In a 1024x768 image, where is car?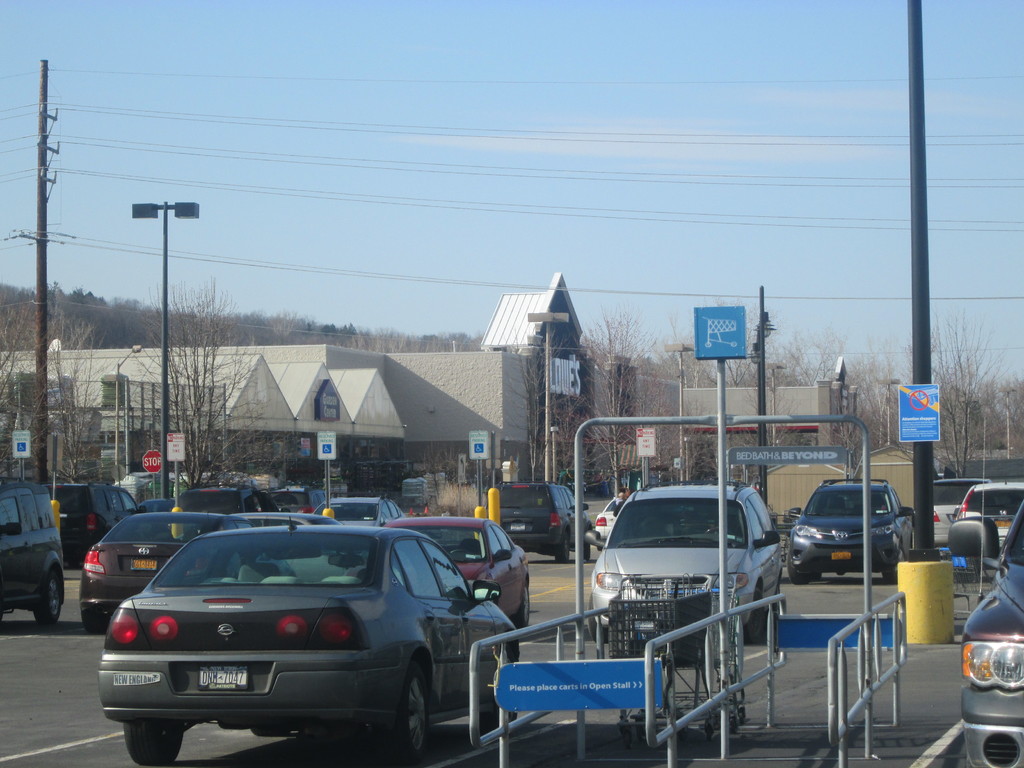
[99,511,516,767].
